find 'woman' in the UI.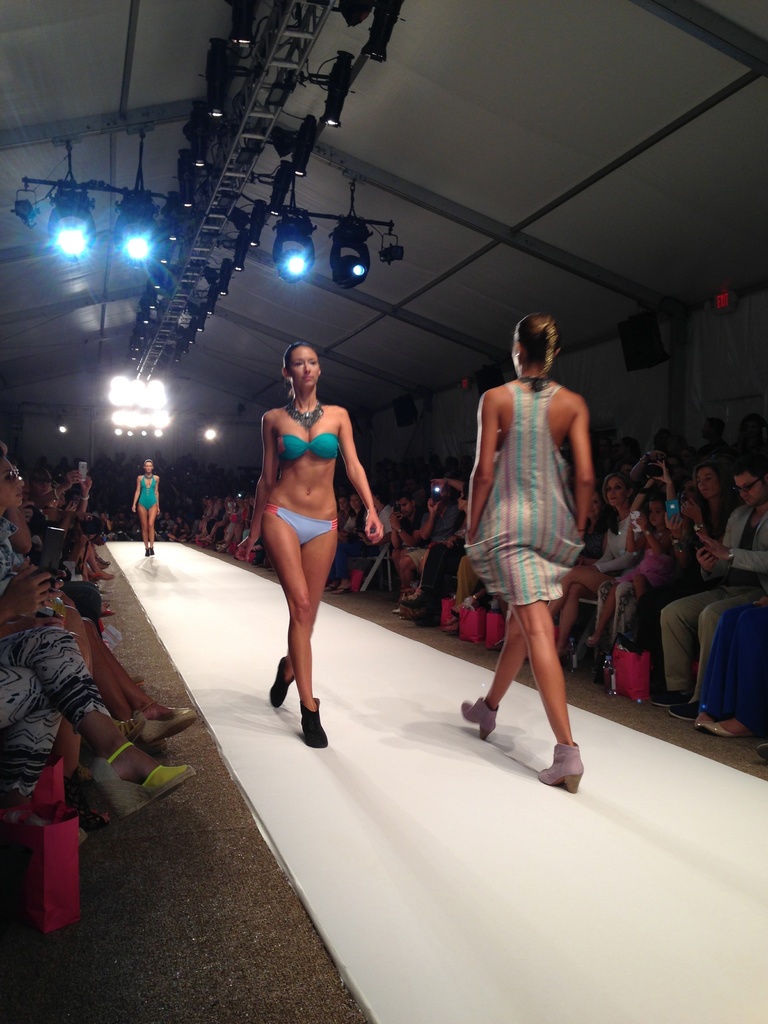
UI element at crop(547, 475, 637, 652).
